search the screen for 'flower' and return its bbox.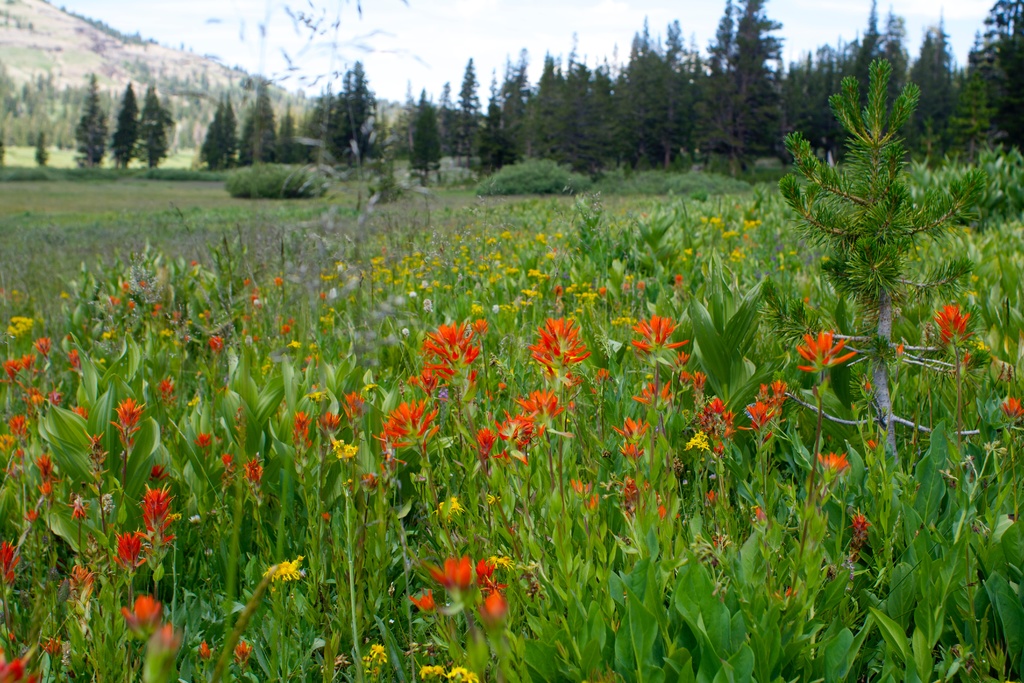
Found: crop(220, 454, 236, 481).
